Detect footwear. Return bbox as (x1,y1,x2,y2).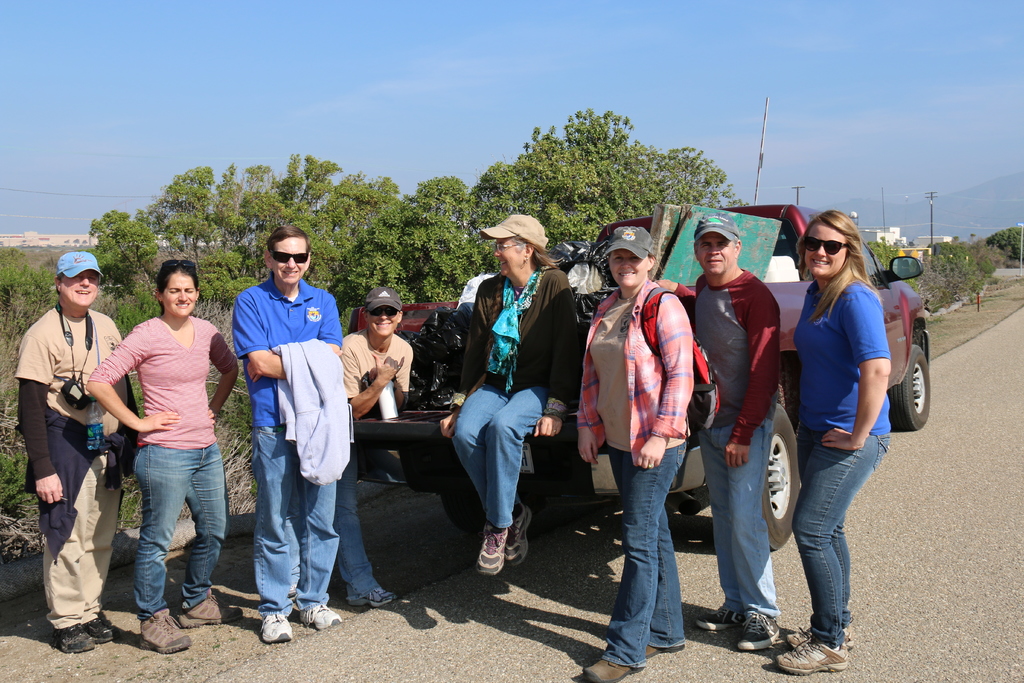
(177,588,244,630).
